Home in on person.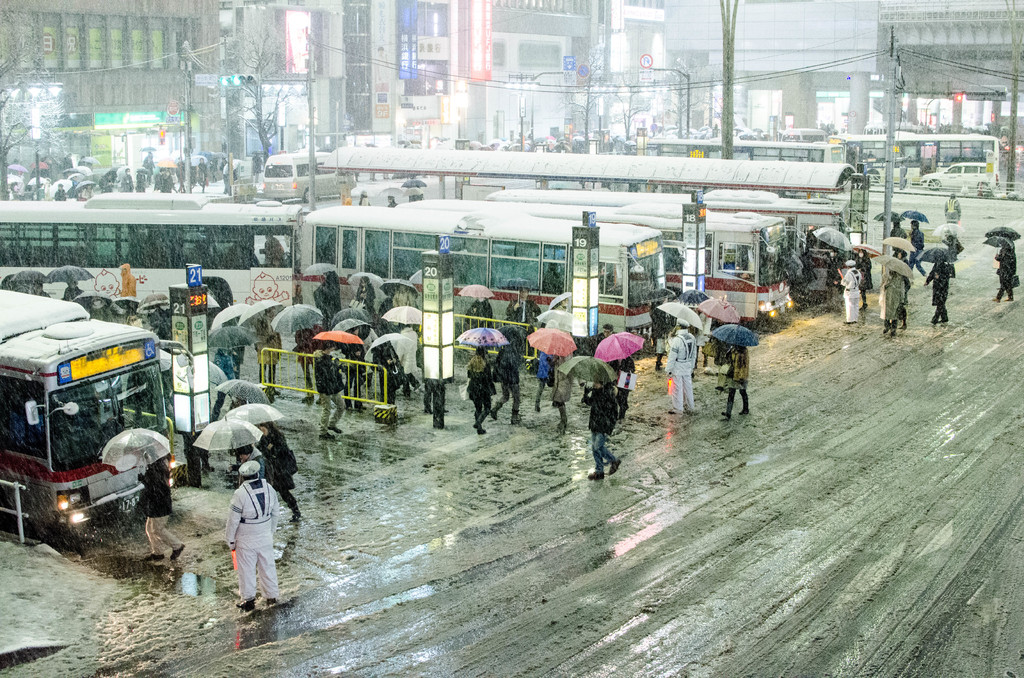
Homed in at 947,192,963,234.
